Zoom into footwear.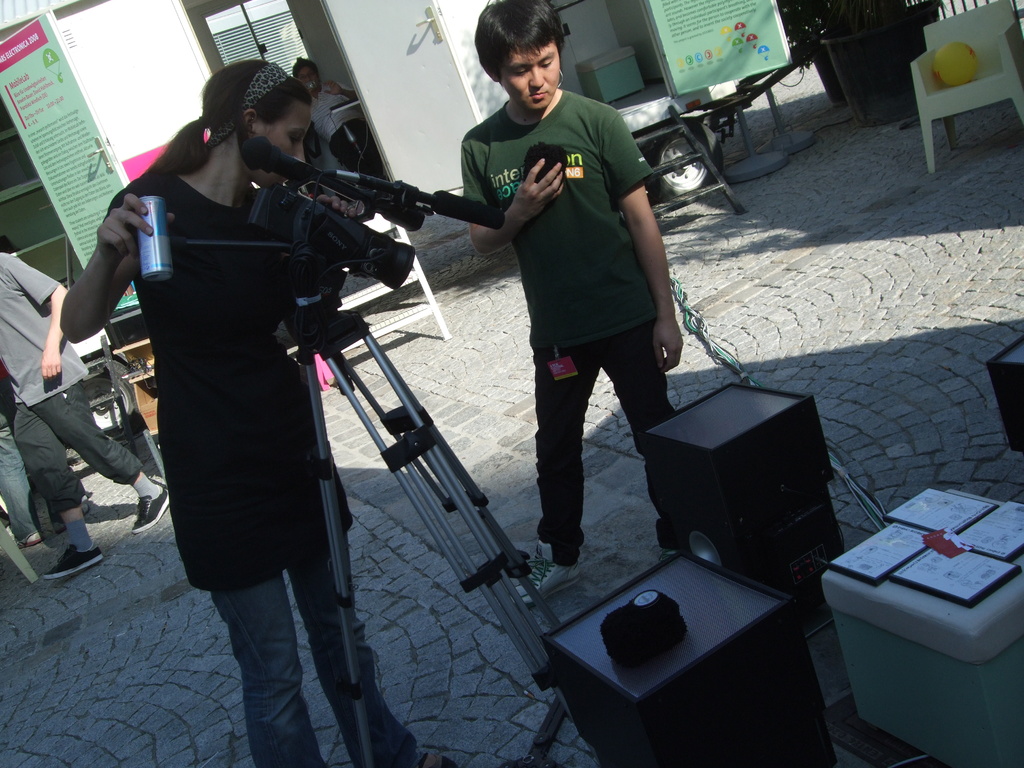
Zoom target: BBox(130, 481, 170, 538).
